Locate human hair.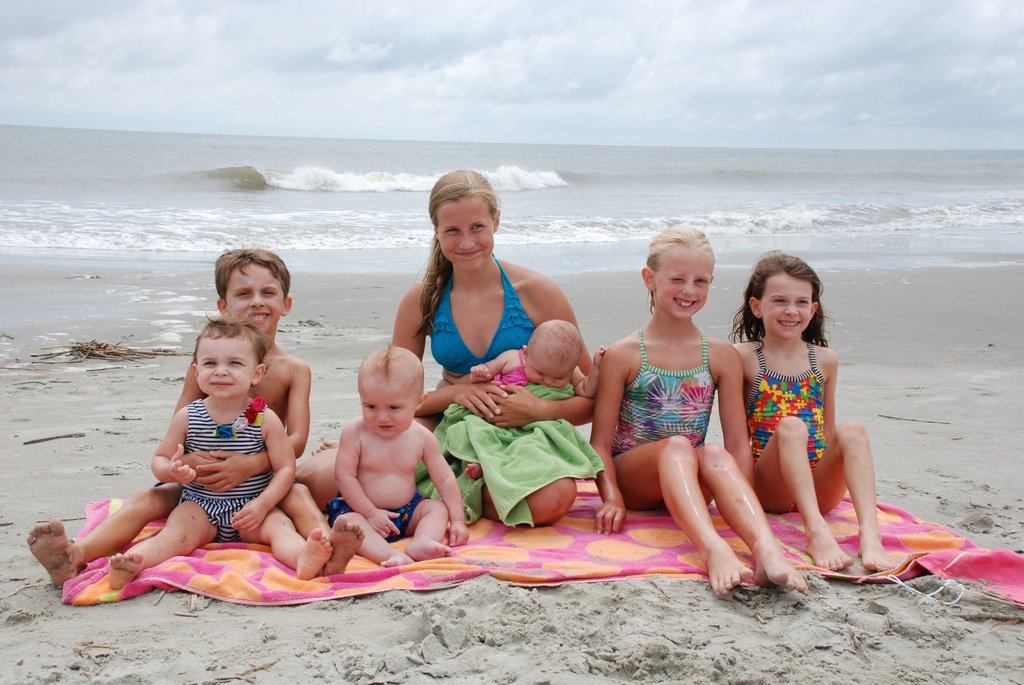
Bounding box: crop(216, 243, 289, 303).
